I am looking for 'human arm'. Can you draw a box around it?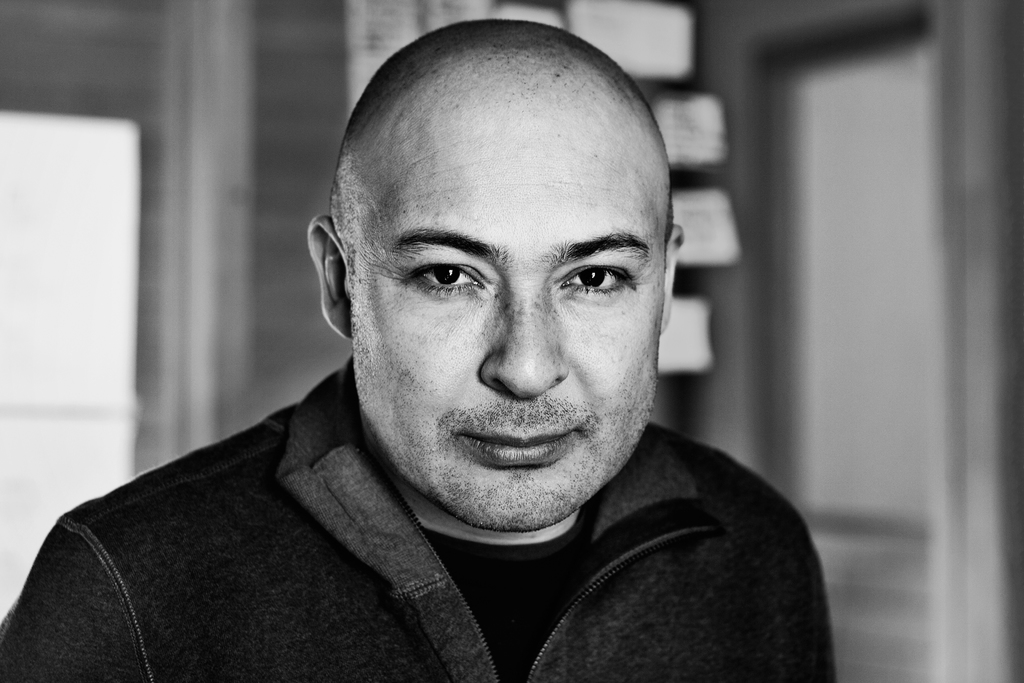
Sure, the bounding box is box=[0, 522, 145, 680].
